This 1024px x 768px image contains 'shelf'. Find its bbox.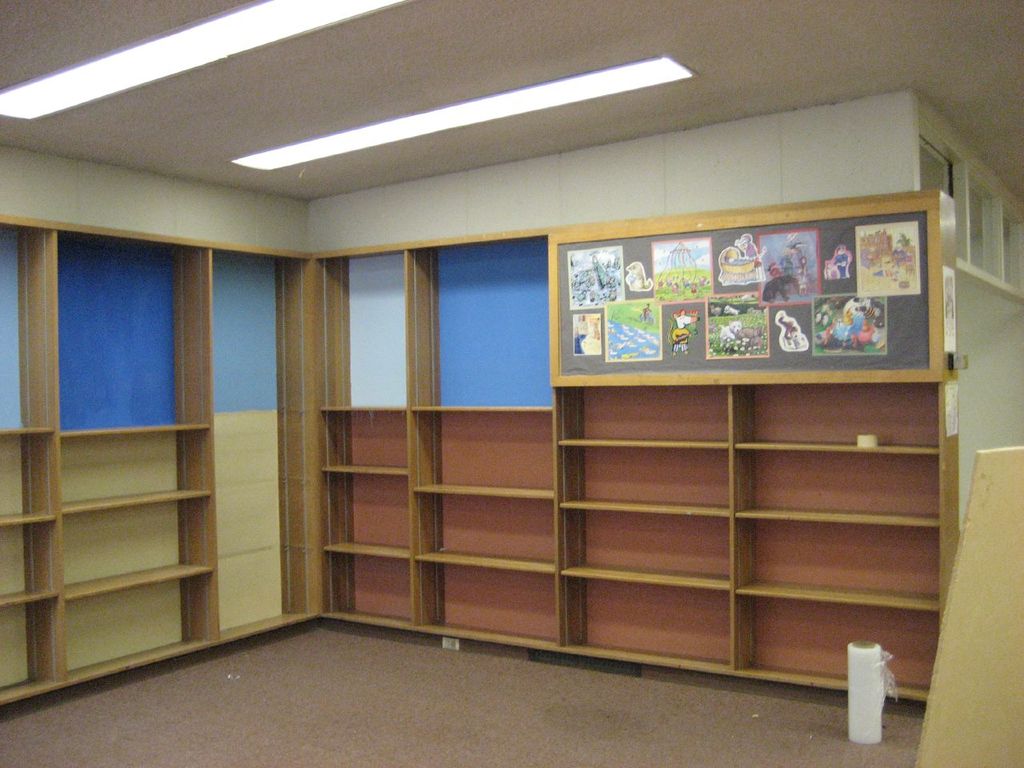
560/506/744/586.
